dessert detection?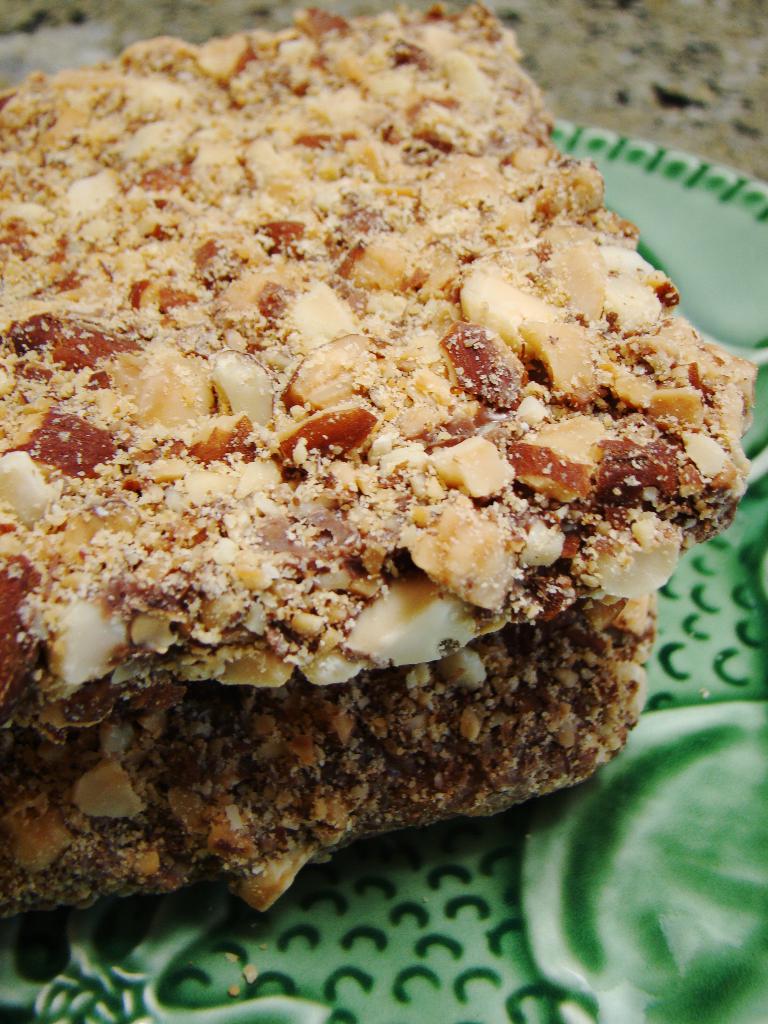
(7,12,716,936)
